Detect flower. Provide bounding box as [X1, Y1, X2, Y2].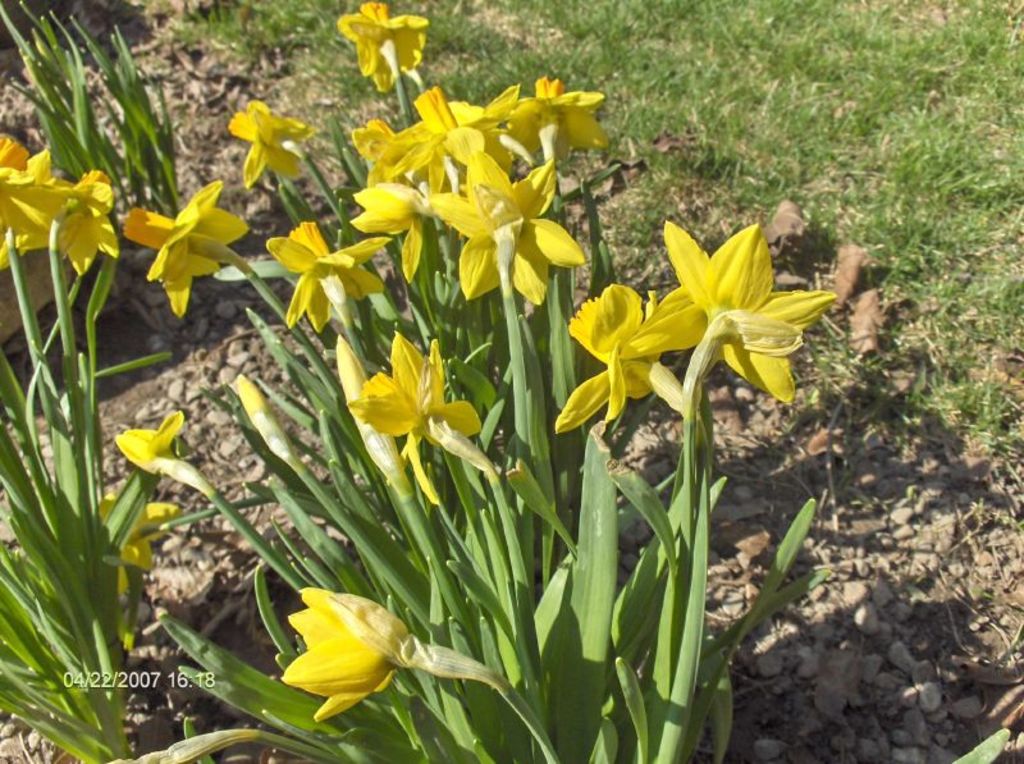
[515, 72, 612, 168].
